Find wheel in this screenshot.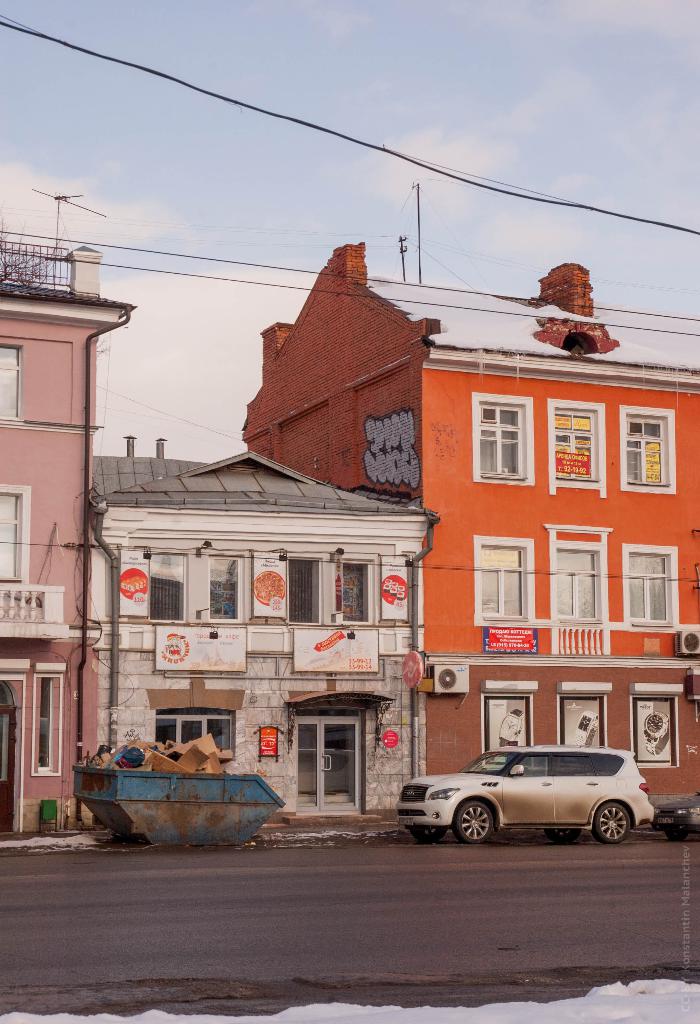
The bounding box for wheel is 450/796/494/841.
